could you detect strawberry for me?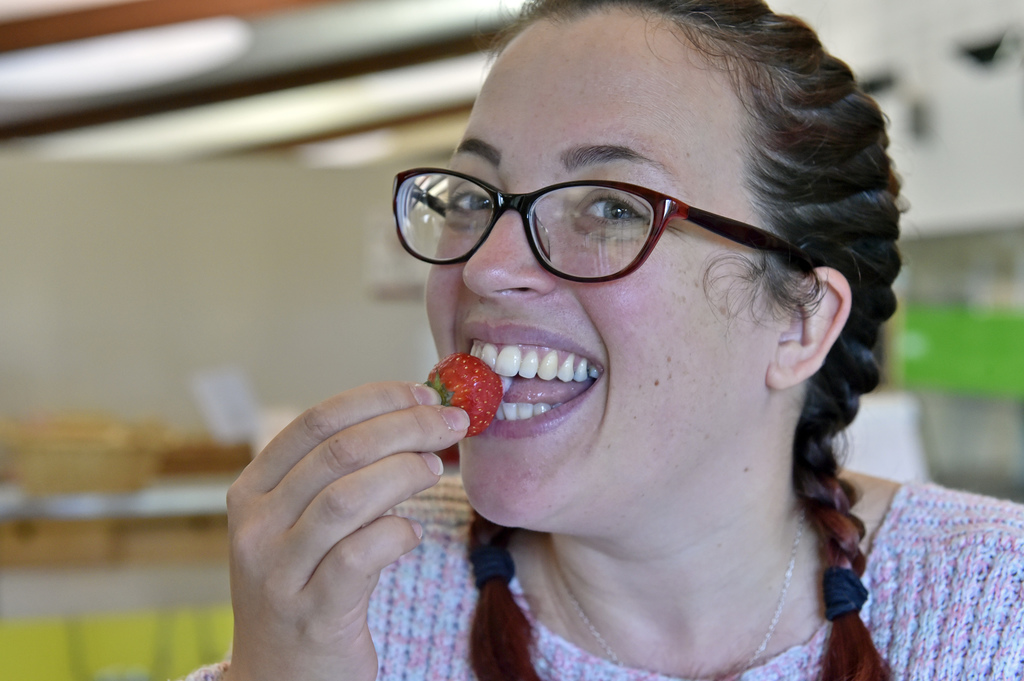
Detection result: [424, 344, 511, 433].
